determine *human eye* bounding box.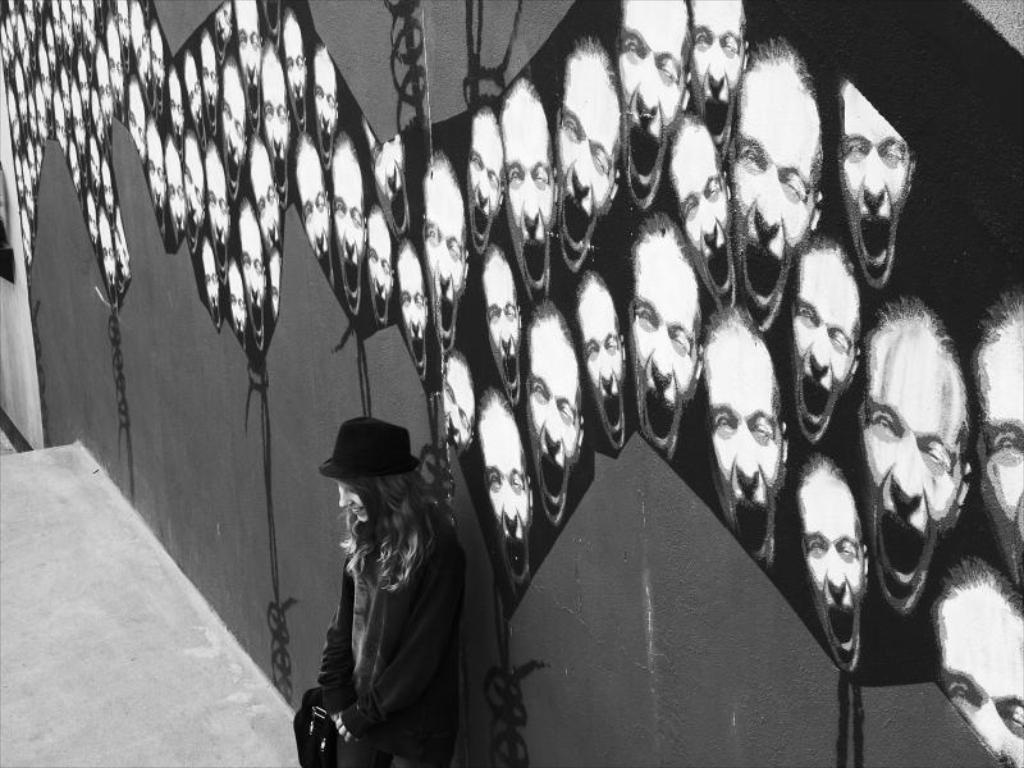
Determined: BBox(447, 239, 460, 257).
